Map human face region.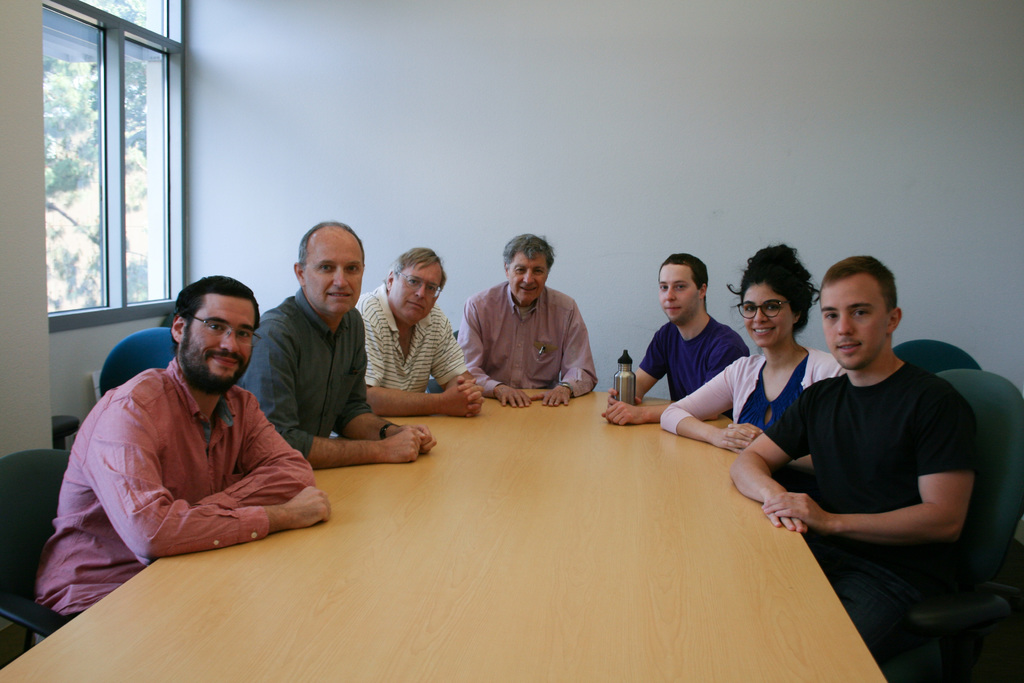
Mapped to [left=821, top=278, right=884, bottom=362].
